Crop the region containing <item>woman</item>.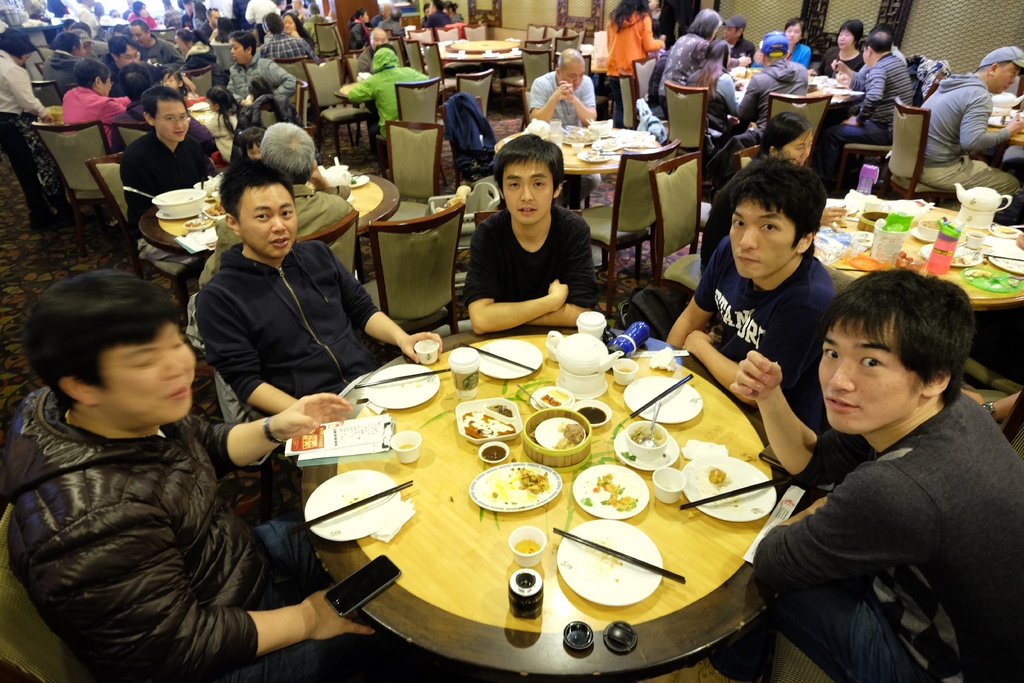
Crop region: <bbox>285, 17, 317, 54</bbox>.
